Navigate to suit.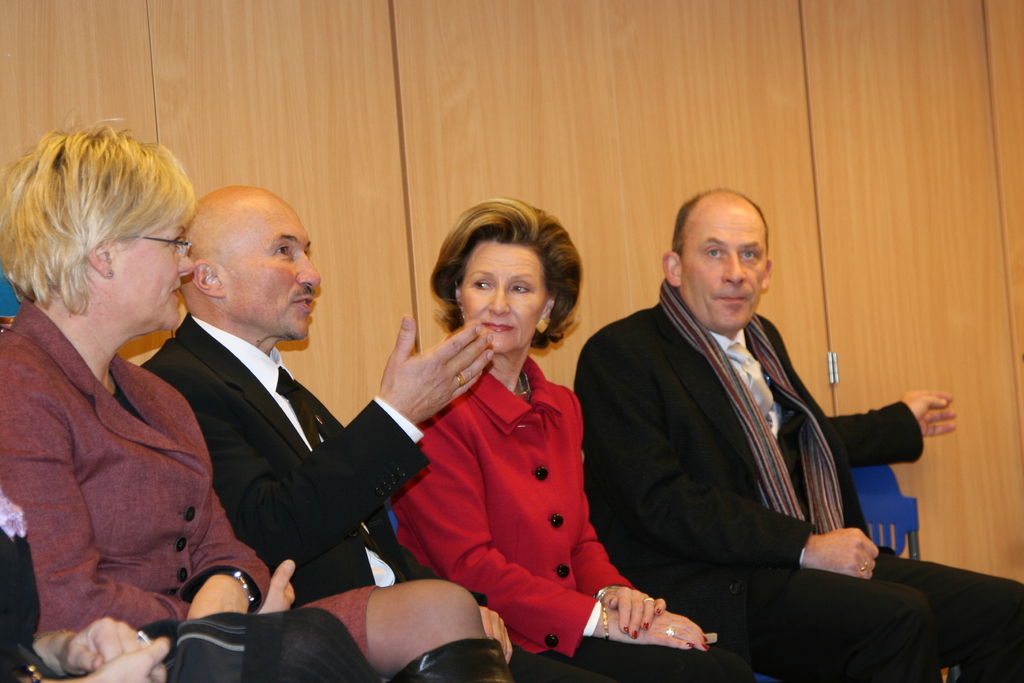
Navigation target: 0 304 275 655.
